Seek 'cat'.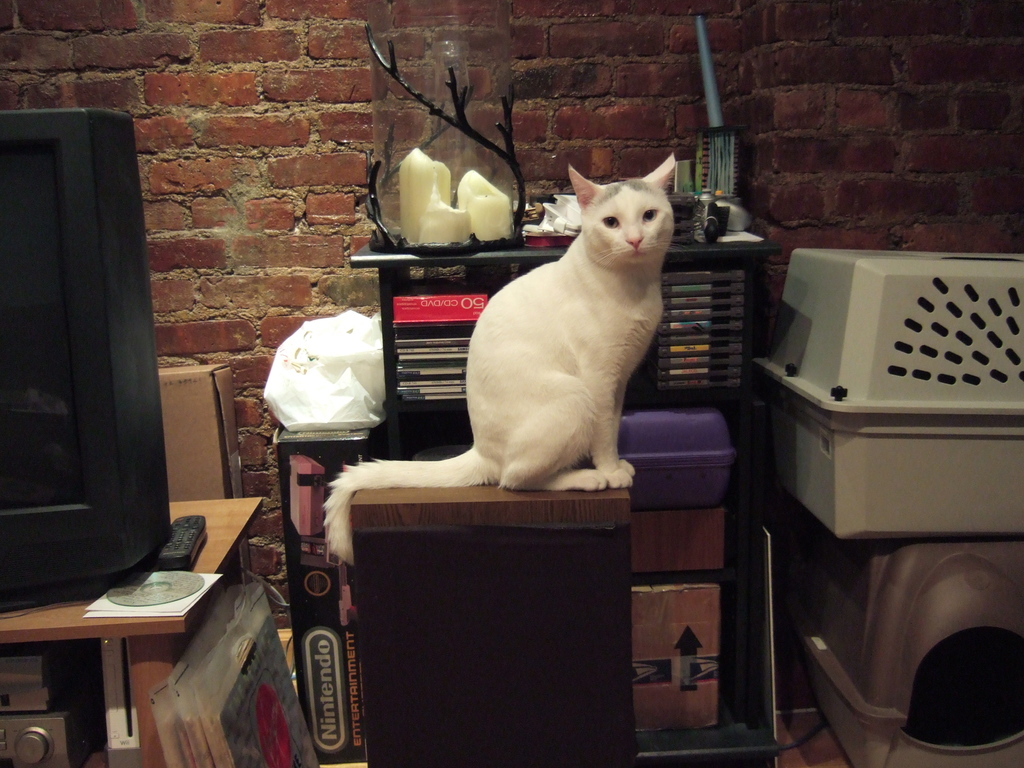
box(323, 152, 678, 563).
